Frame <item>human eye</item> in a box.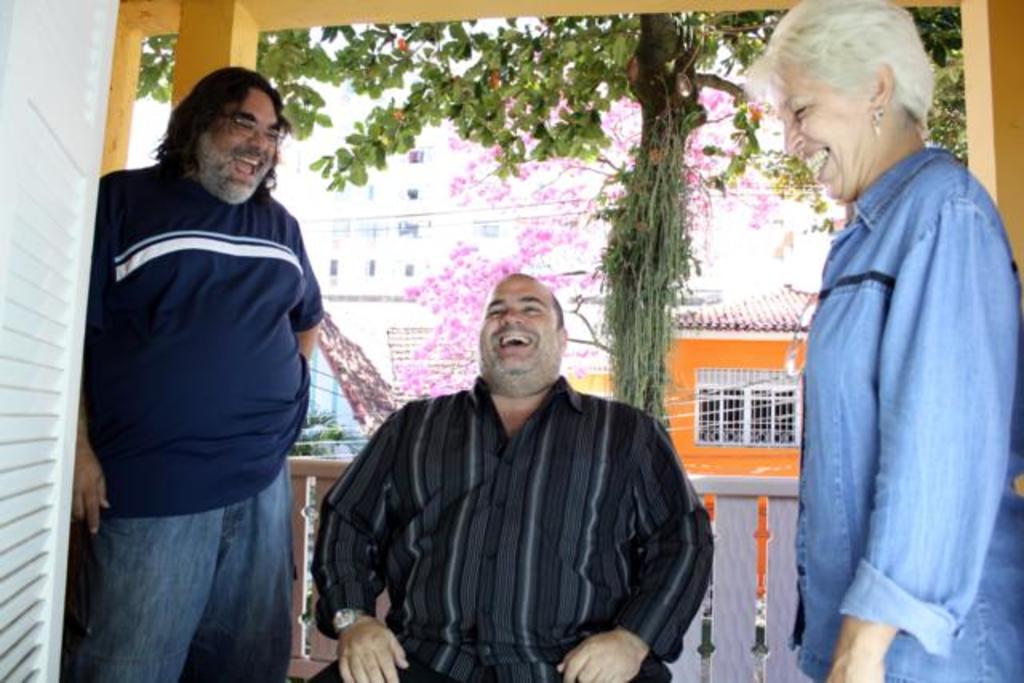
234/117/253/130.
